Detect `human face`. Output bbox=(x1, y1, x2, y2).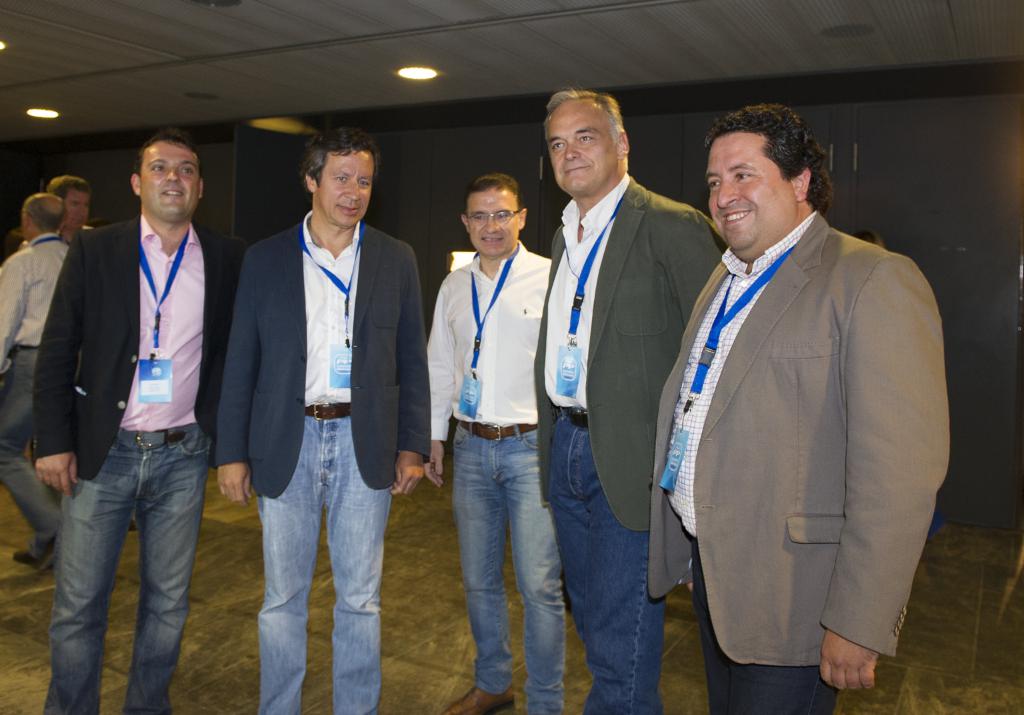
bbox=(138, 139, 198, 221).
